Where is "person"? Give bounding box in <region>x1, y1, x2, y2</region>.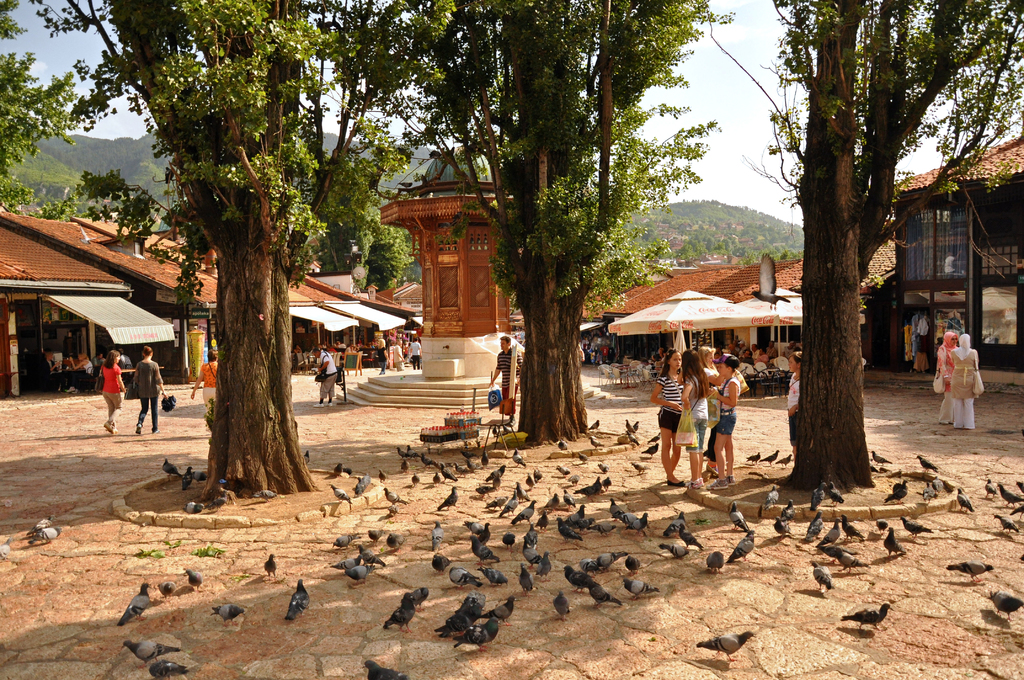
<region>488, 337, 521, 421</region>.
